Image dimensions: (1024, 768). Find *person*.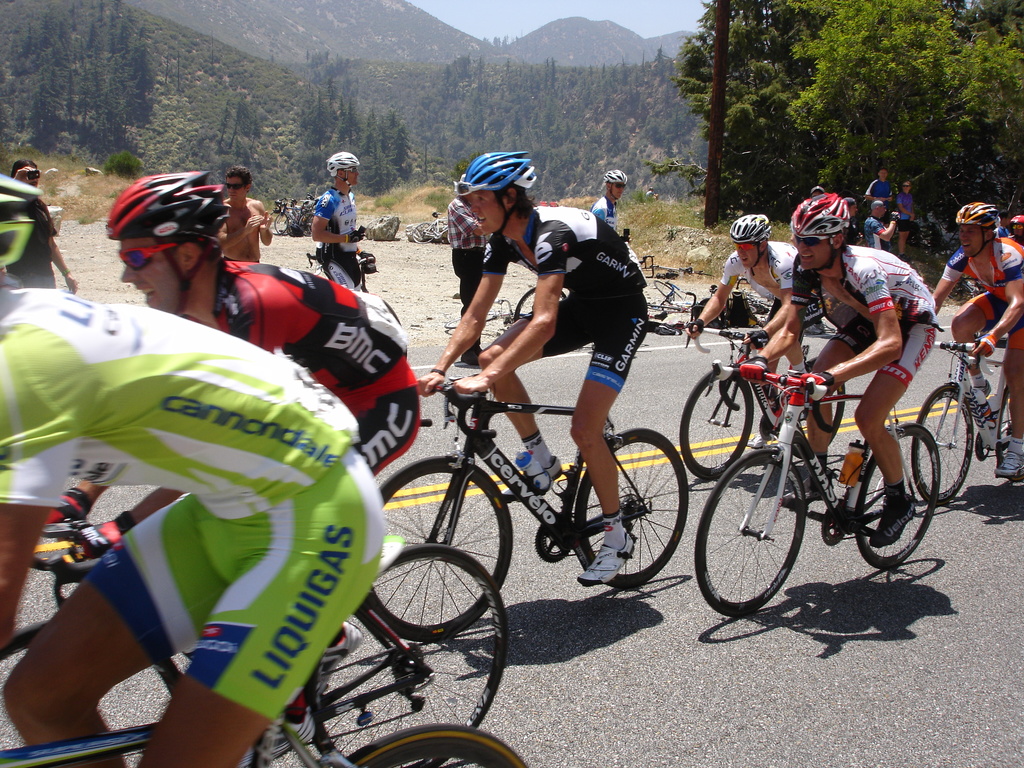
307, 158, 378, 297.
